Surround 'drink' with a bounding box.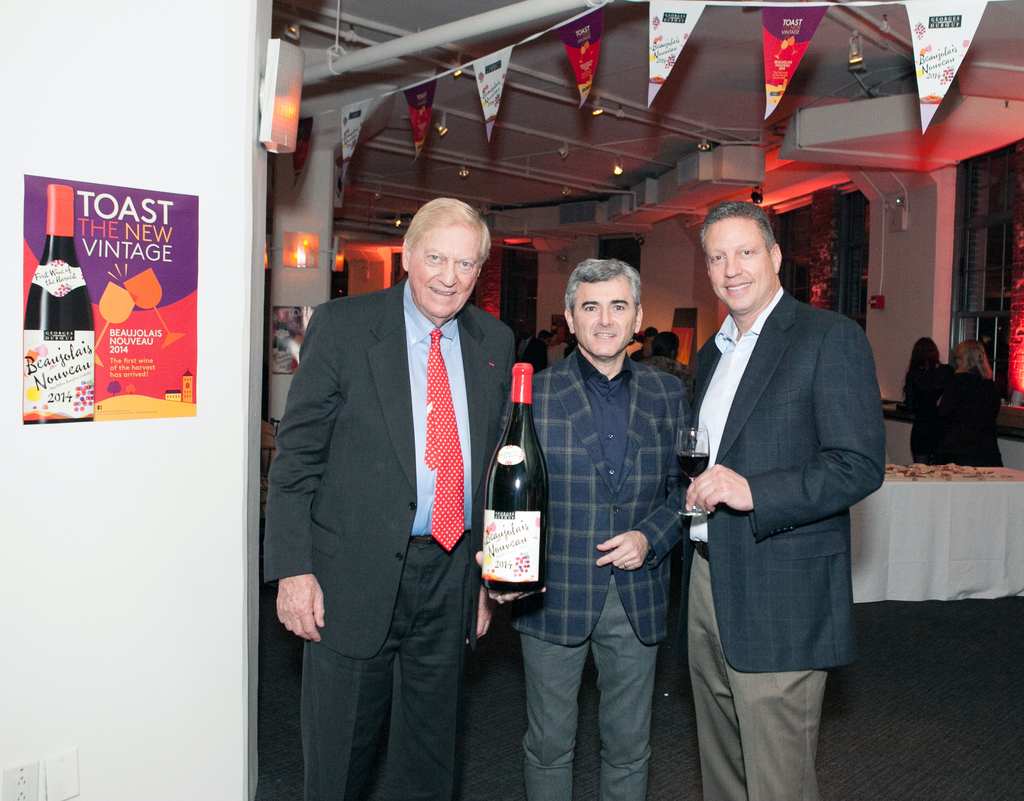
l=679, t=454, r=711, b=476.
